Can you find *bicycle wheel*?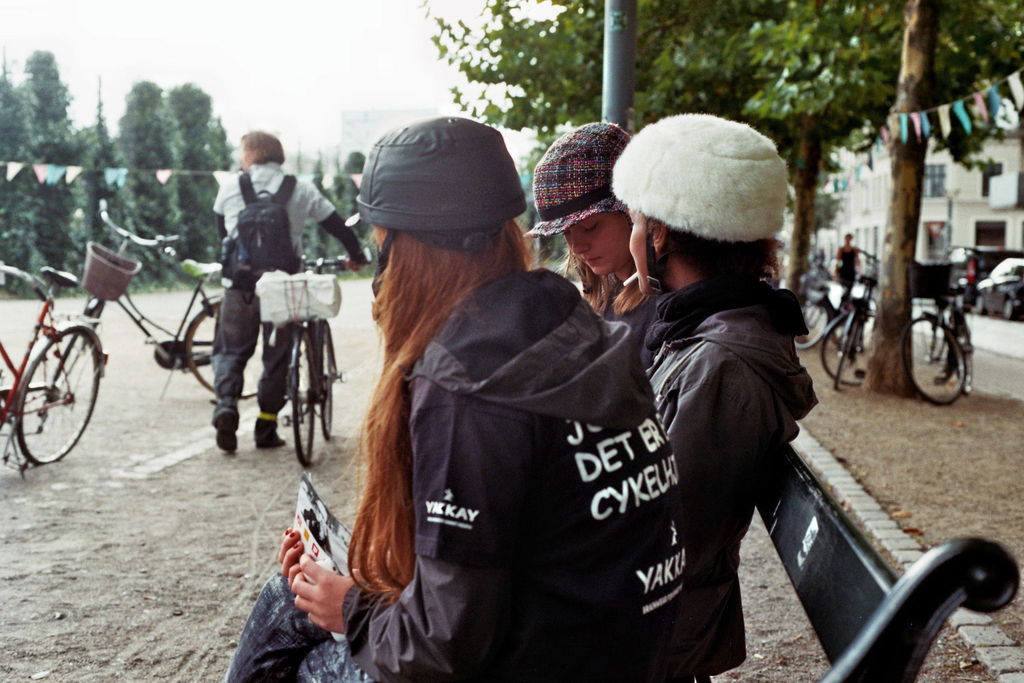
Yes, bounding box: (left=836, top=317, right=858, bottom=383).
